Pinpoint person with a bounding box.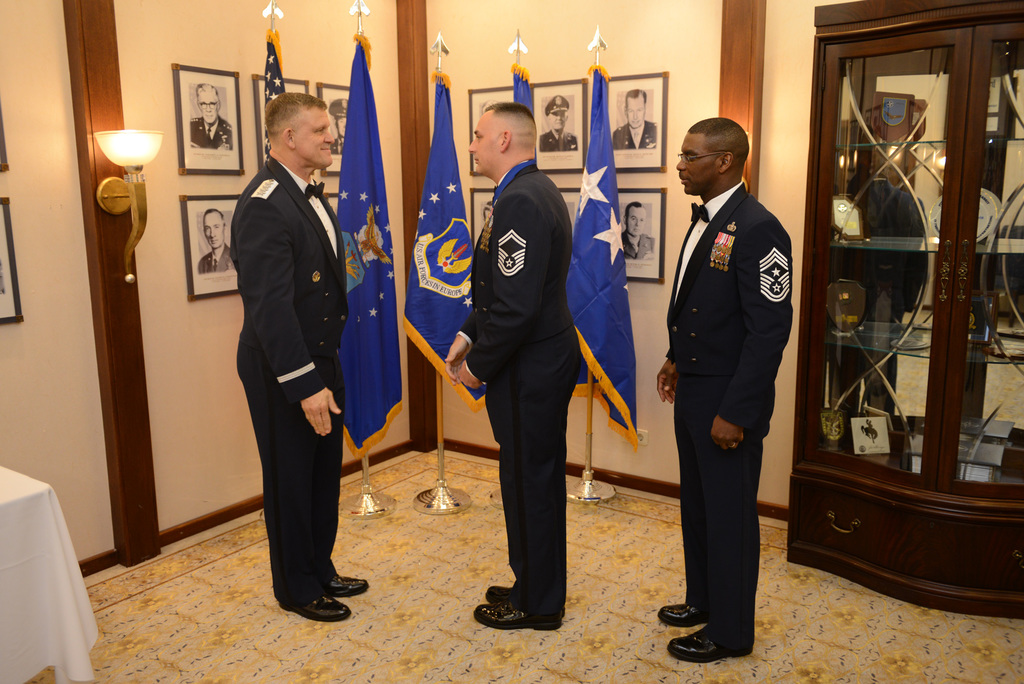
[465, 91, 600, 644].
